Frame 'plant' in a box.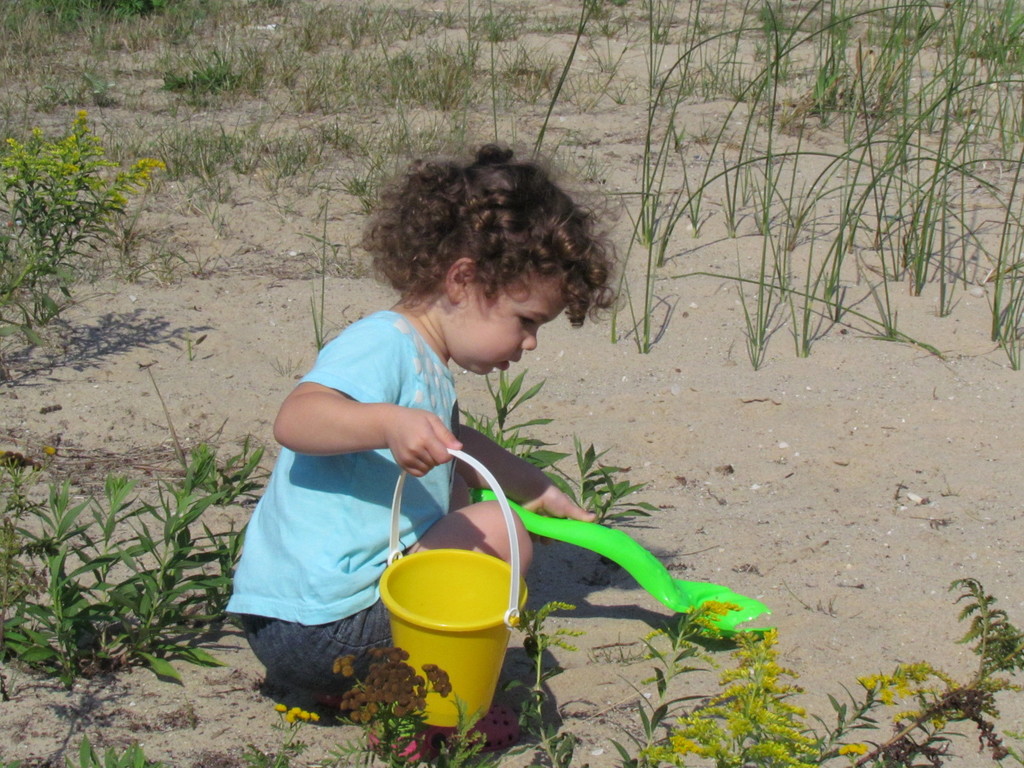
l=618, t=598, r=954, b=767.
